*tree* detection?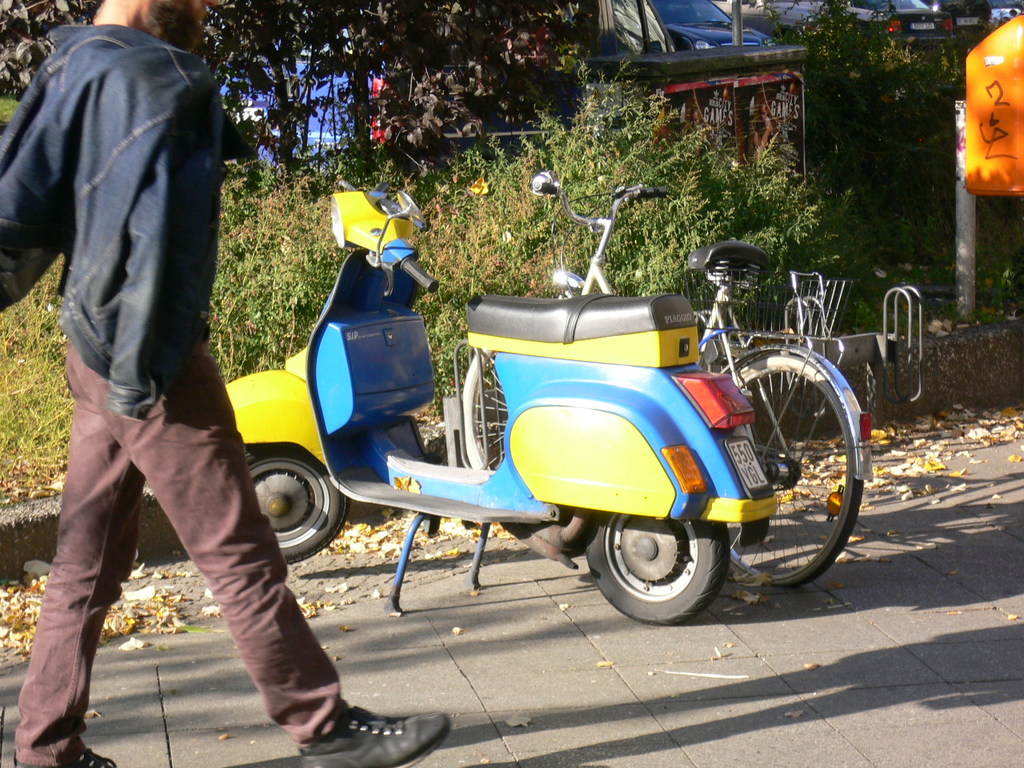
select_region(0, 0, 582, 168)
